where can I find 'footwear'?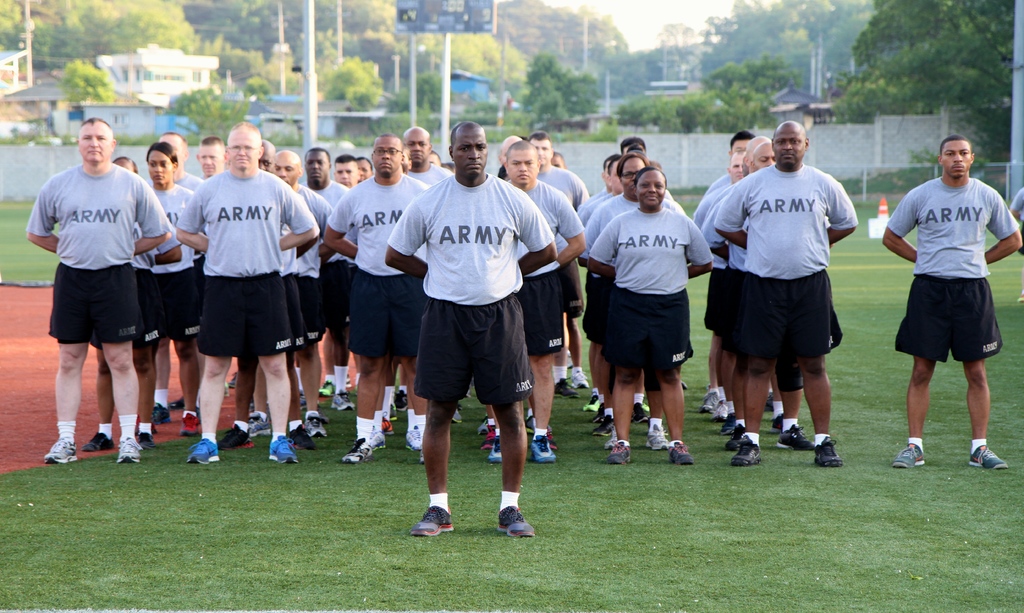
You can find it at (left=727, top=427, right=742, bottom=450).
